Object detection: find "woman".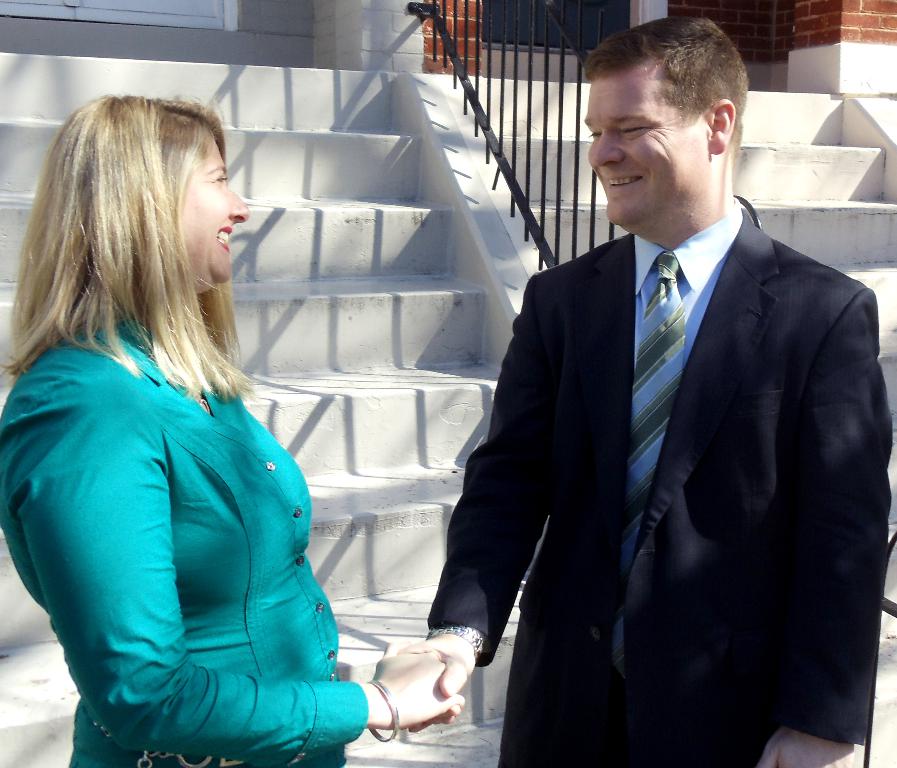
box=[0, 75, 360, 767].
